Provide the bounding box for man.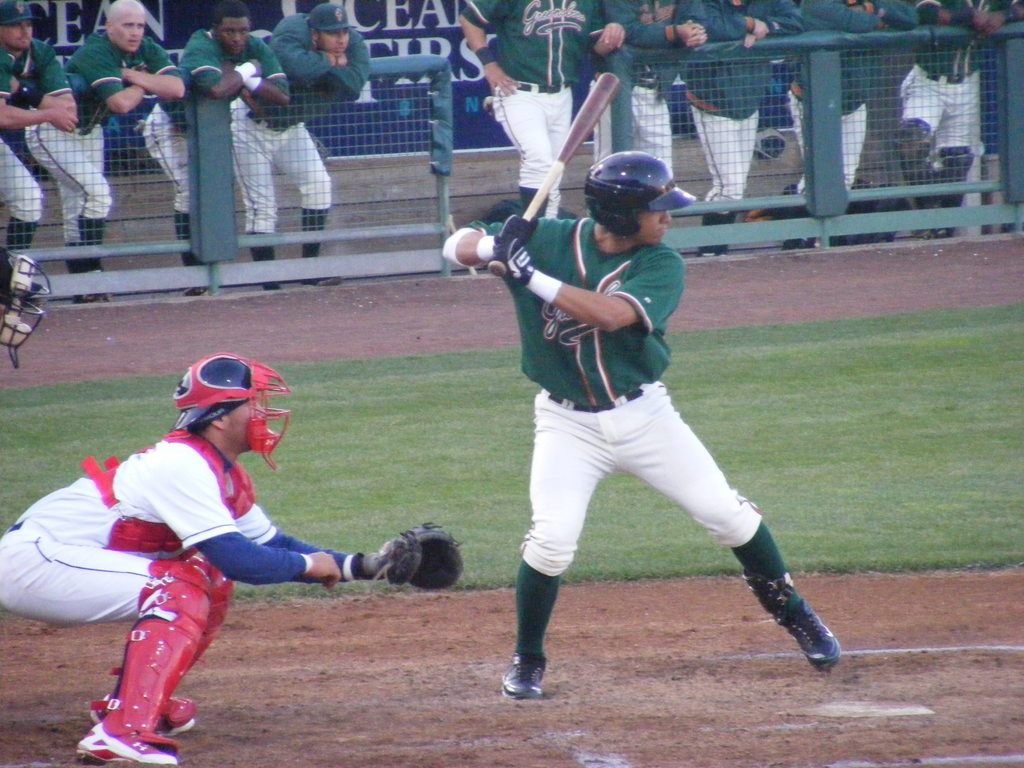
box=[0, 355, 461, 764].
